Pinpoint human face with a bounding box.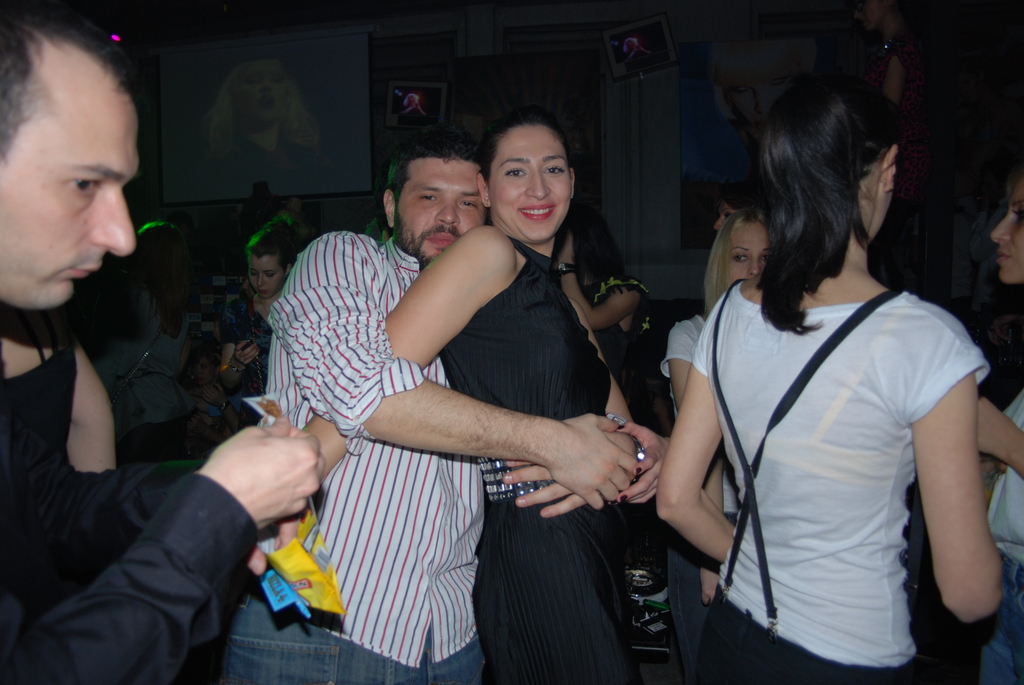
bbox=[729, 221, 764, 284].
